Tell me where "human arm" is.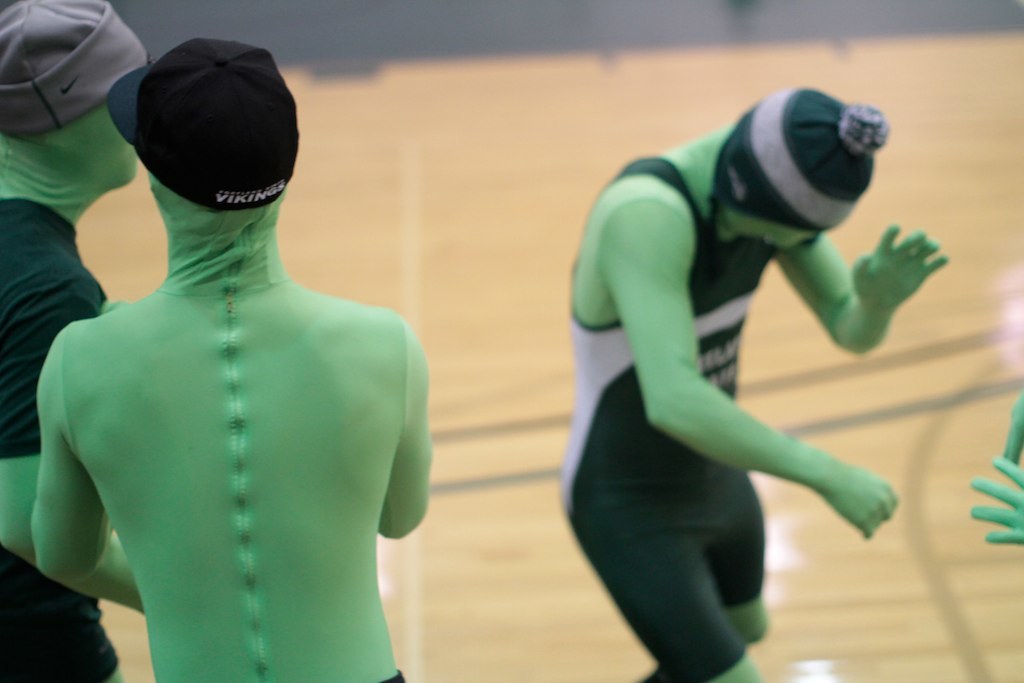
"human arm" is at [left=769, top=222, right=948, bottom=357].
